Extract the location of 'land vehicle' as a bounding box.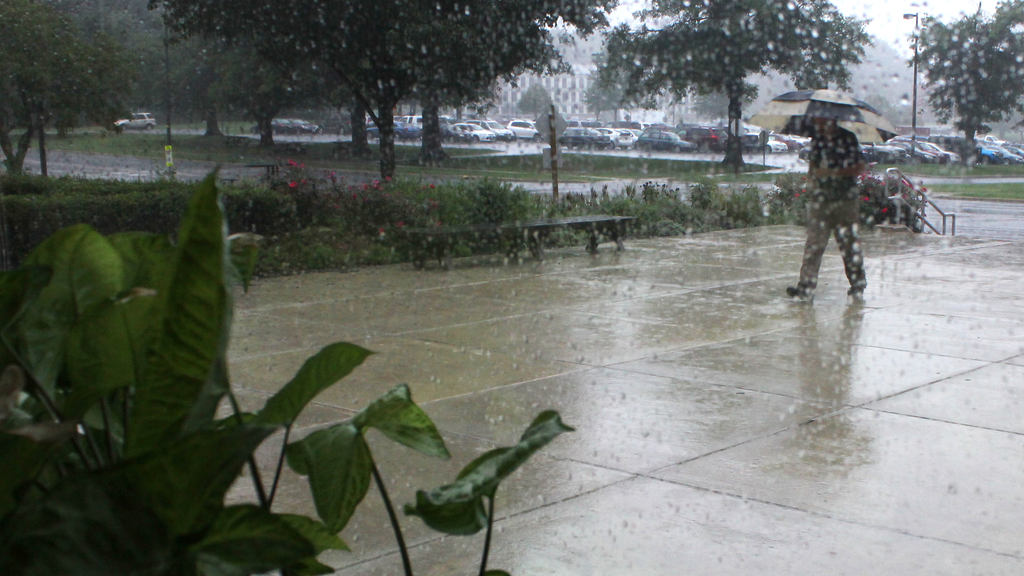
locate(366, 120, 421, 143).
